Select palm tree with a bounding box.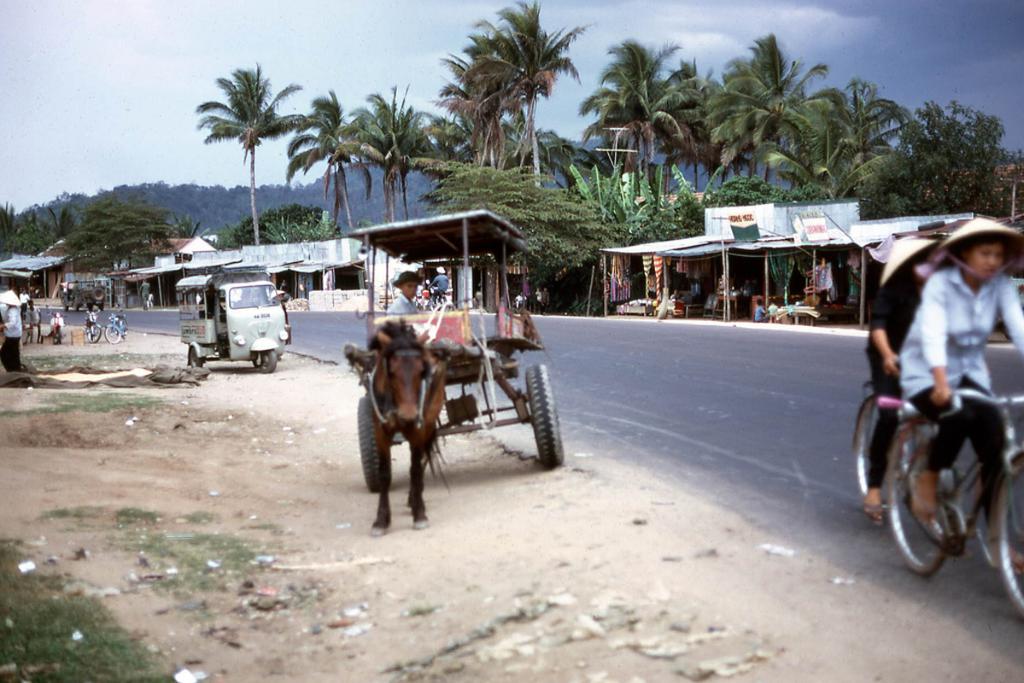
select_region(281, 92, 370, 248).
